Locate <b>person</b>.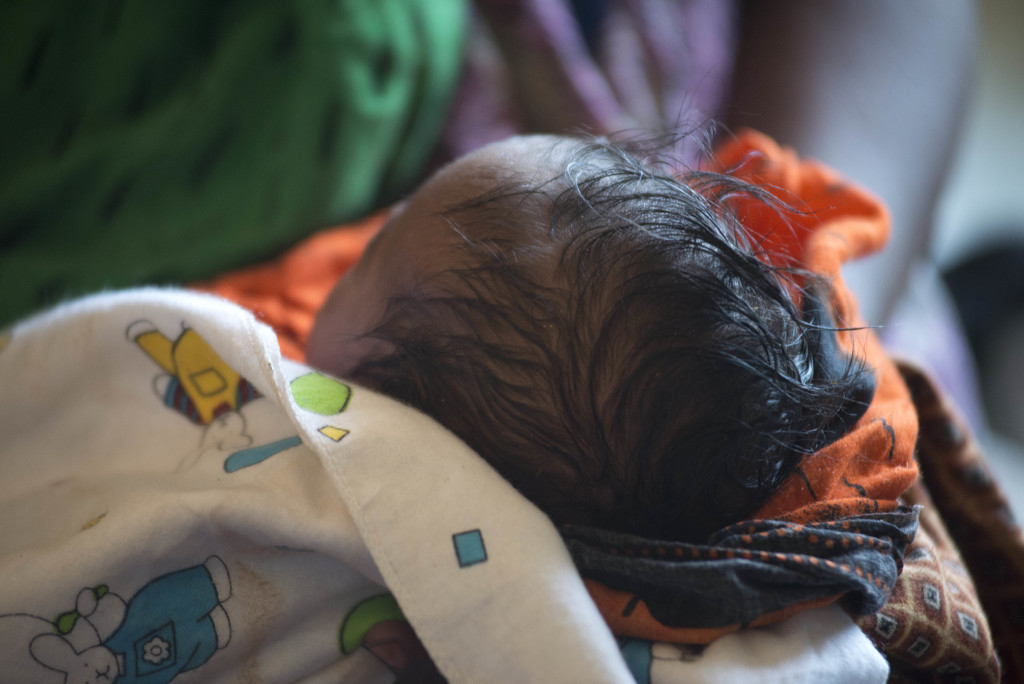
Bounding box: locate(300, 47, 905, 546).
